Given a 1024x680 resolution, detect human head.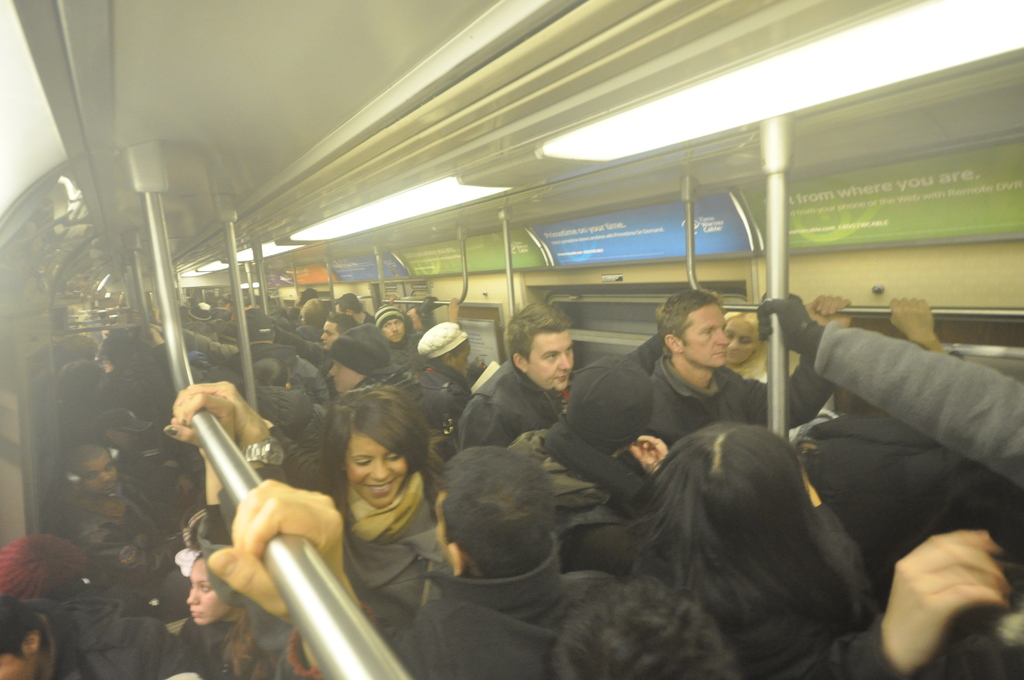
837/390/888/416.
